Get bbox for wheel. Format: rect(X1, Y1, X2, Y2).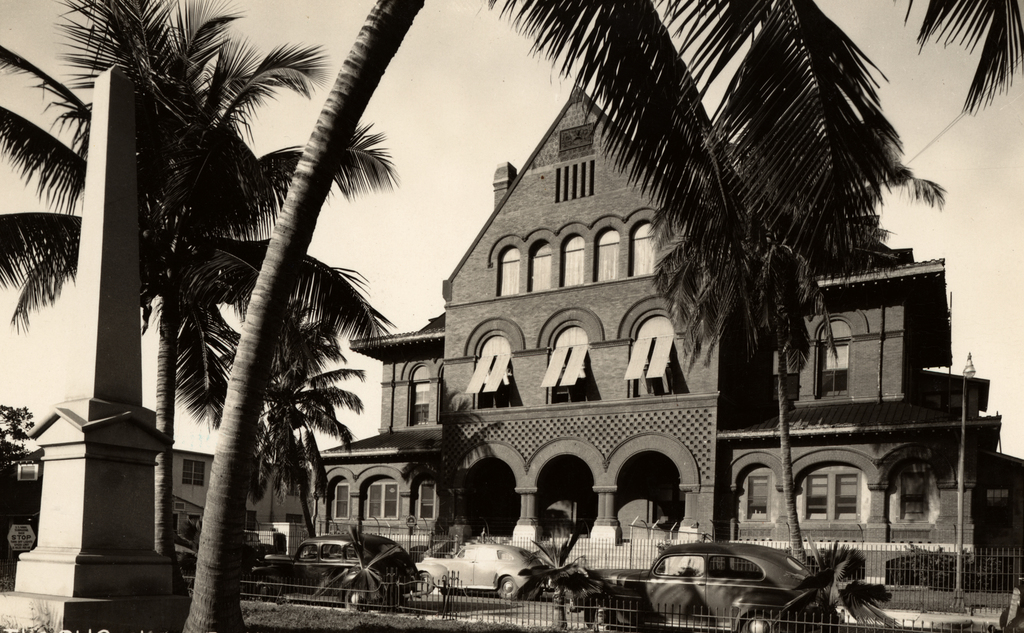
rect(493, 575, 516, 598).
